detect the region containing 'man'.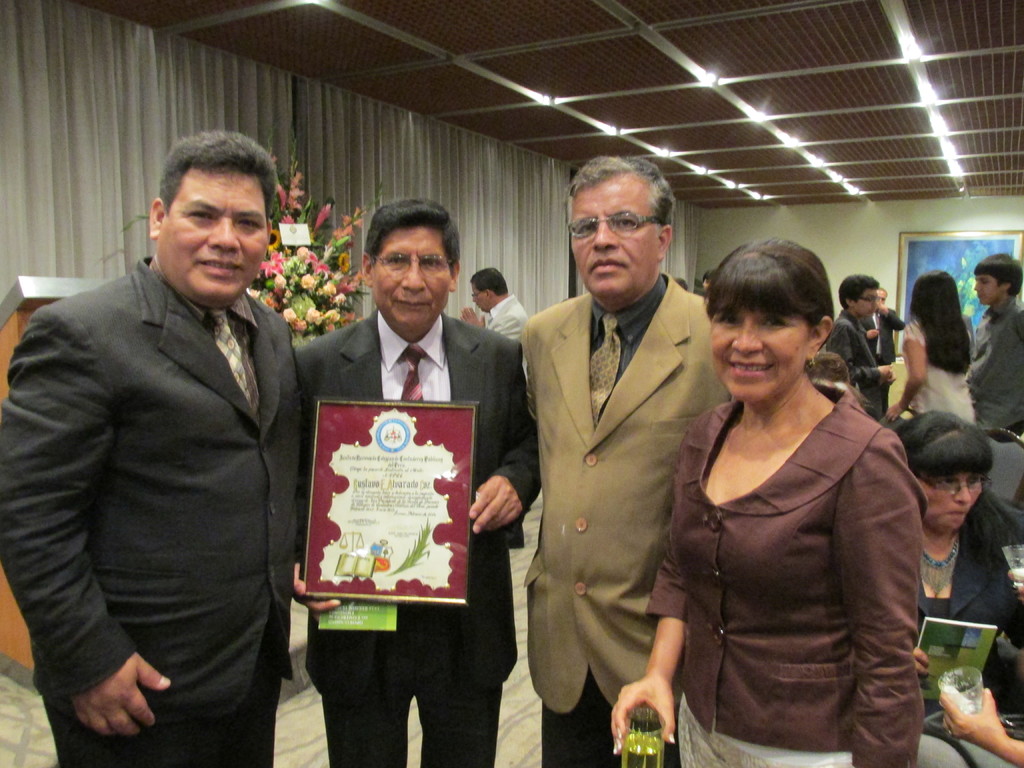
(824,274,897,420).
